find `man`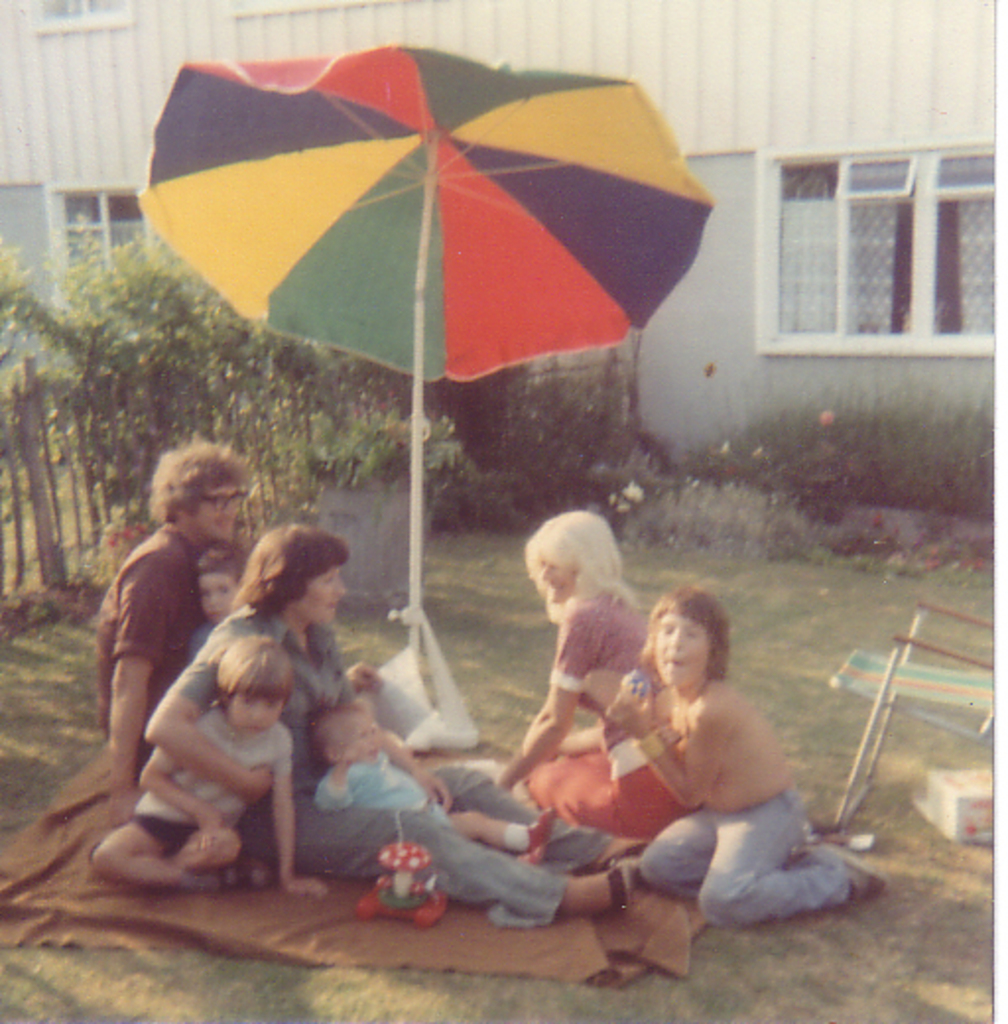
{"x1": 79, "y1": 453, "x2": 280, "y2": 886}
